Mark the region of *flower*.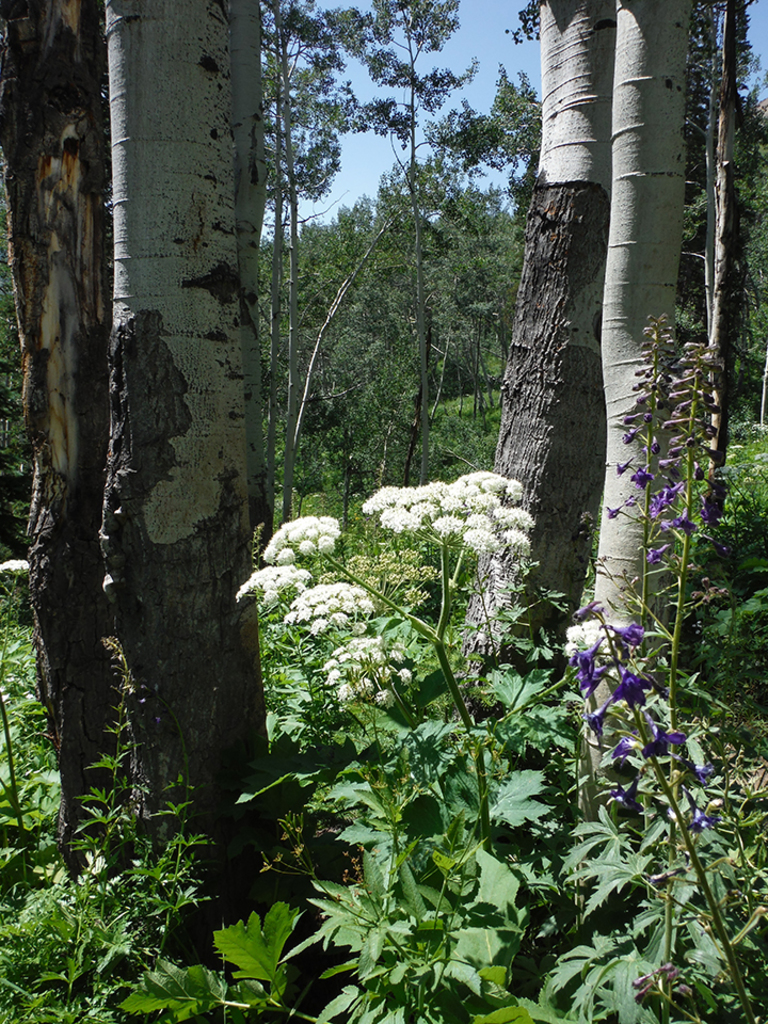
Region: 677/514/697/535.
